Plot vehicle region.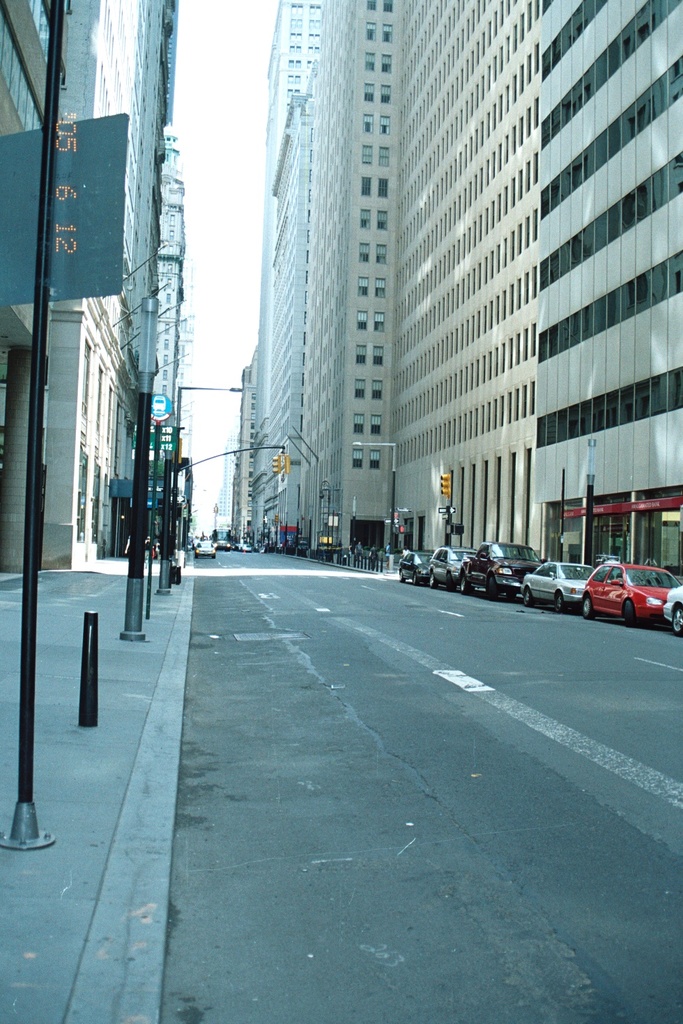
Plotted at rect(427, 546, 470, 599).
